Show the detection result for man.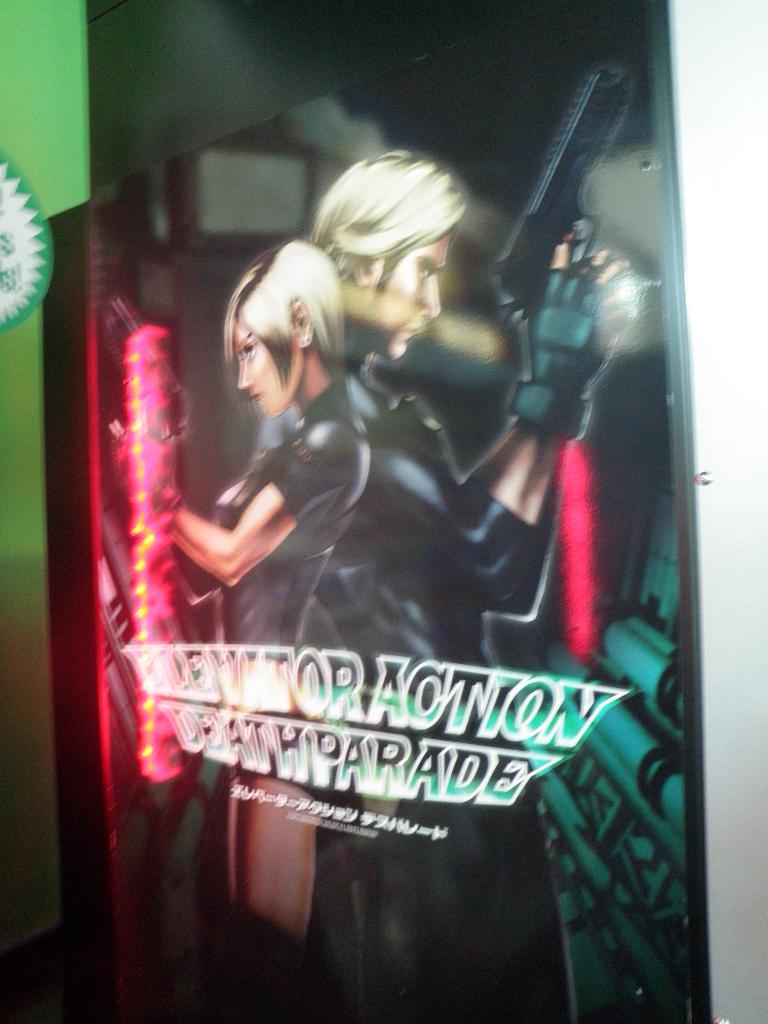
crop(311, 147, 633, 1023).
